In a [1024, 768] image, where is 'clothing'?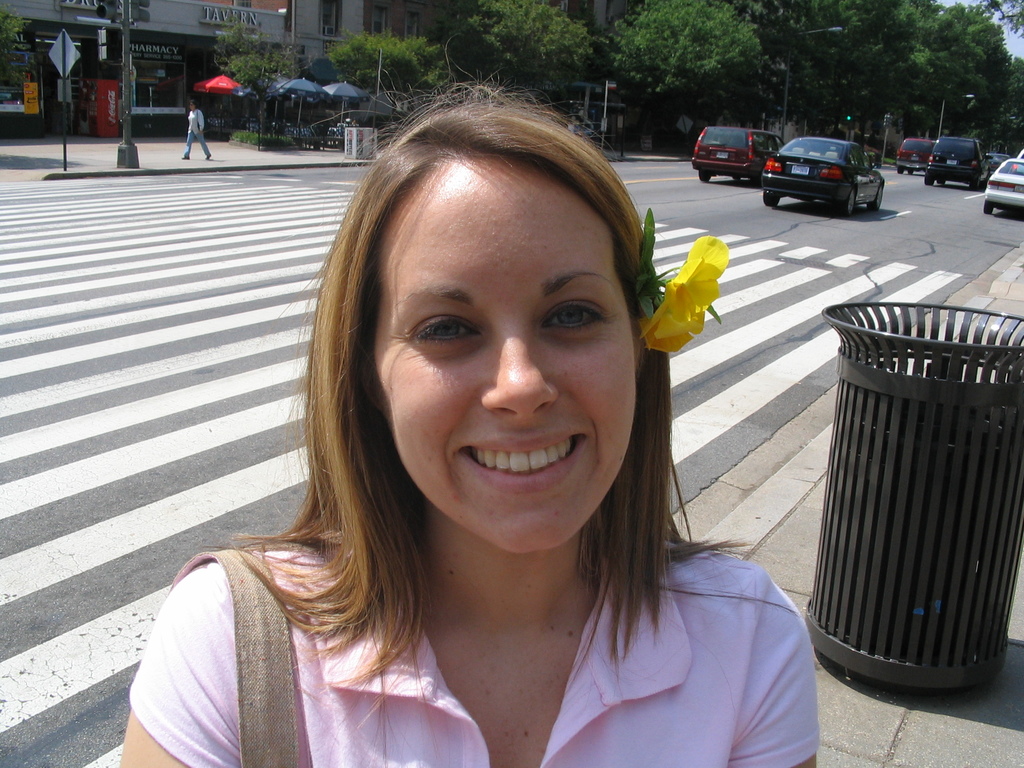
pyautogui.locateOnScreen(152, 475, 846, 753).
